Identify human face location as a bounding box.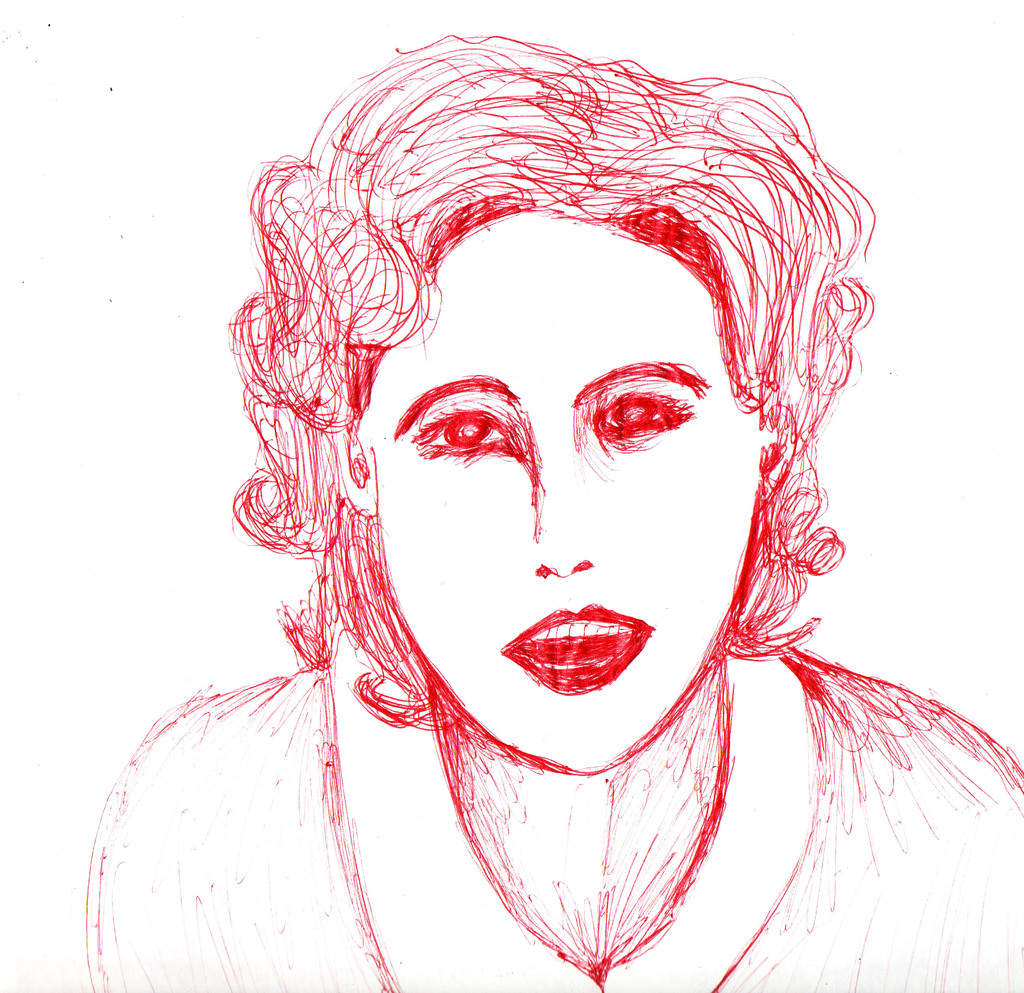
387,225,759,771.
